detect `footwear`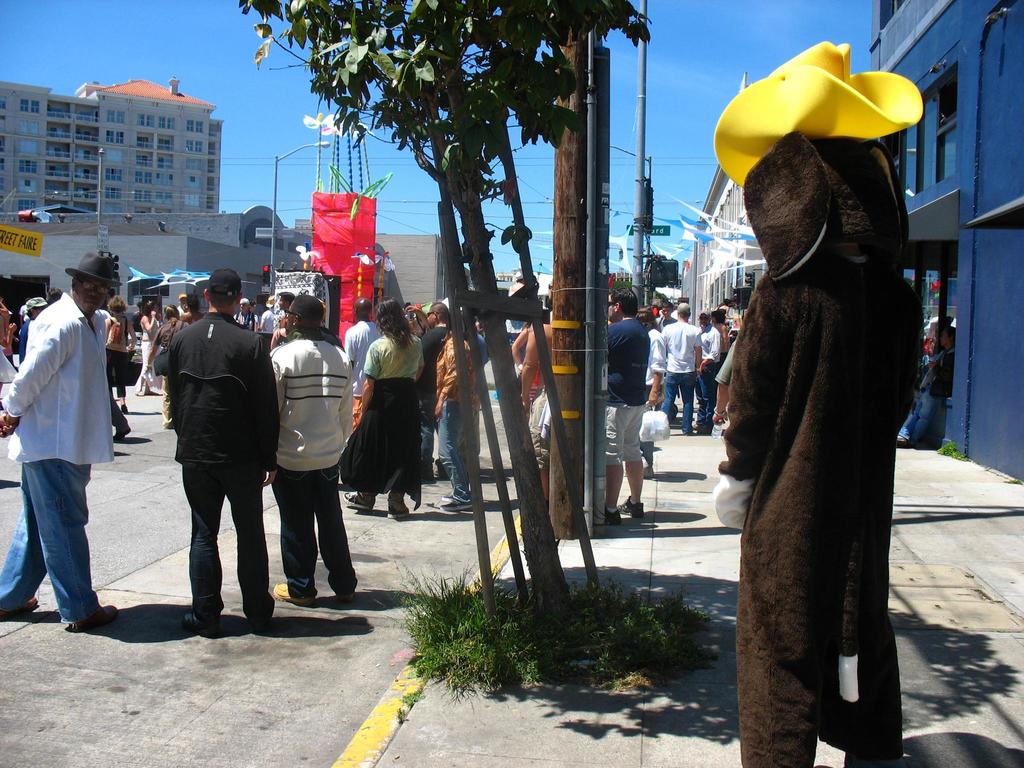
(x1=438, y1=496, x2=475, y2=513)
